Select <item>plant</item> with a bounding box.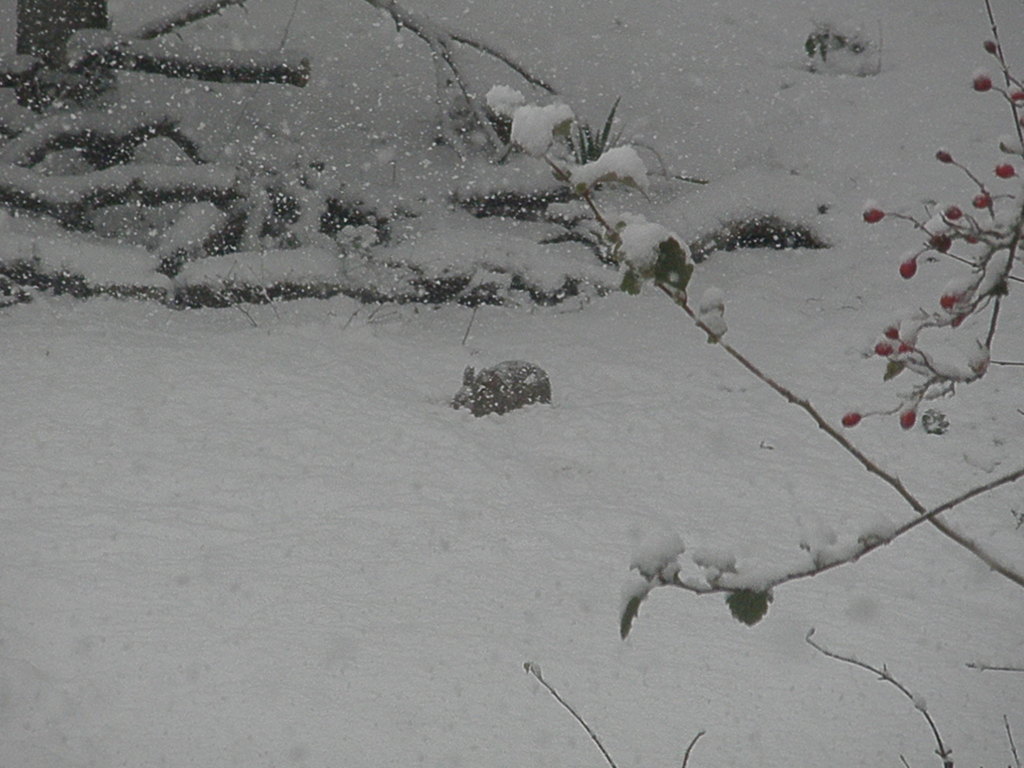
box=[799, 13, 874, 66].
